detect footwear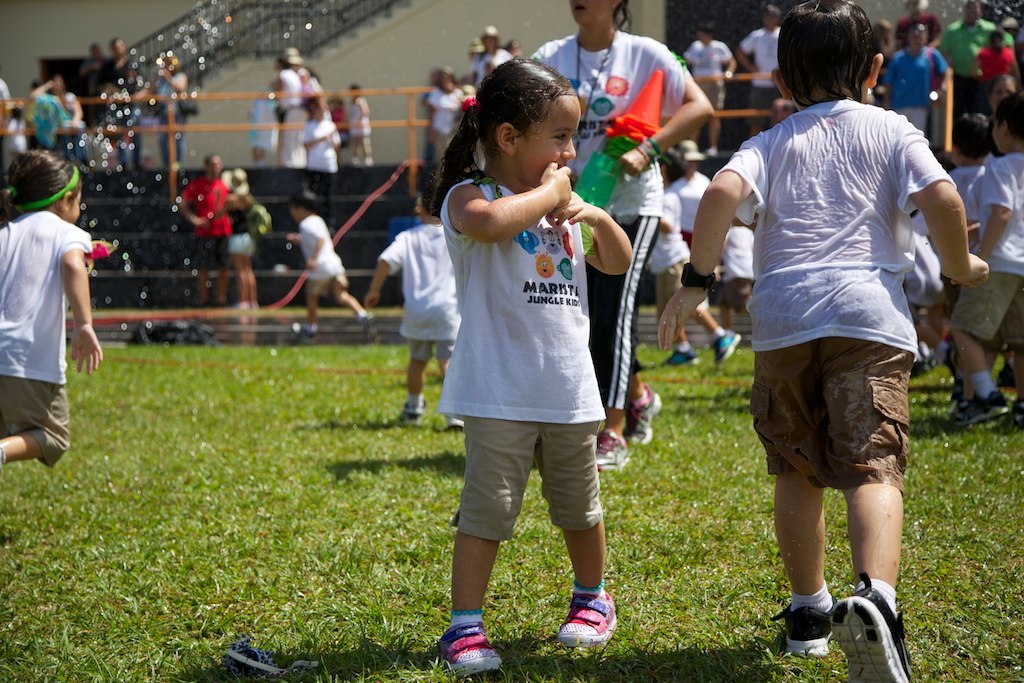
rect(446, 623, 506, 677)
